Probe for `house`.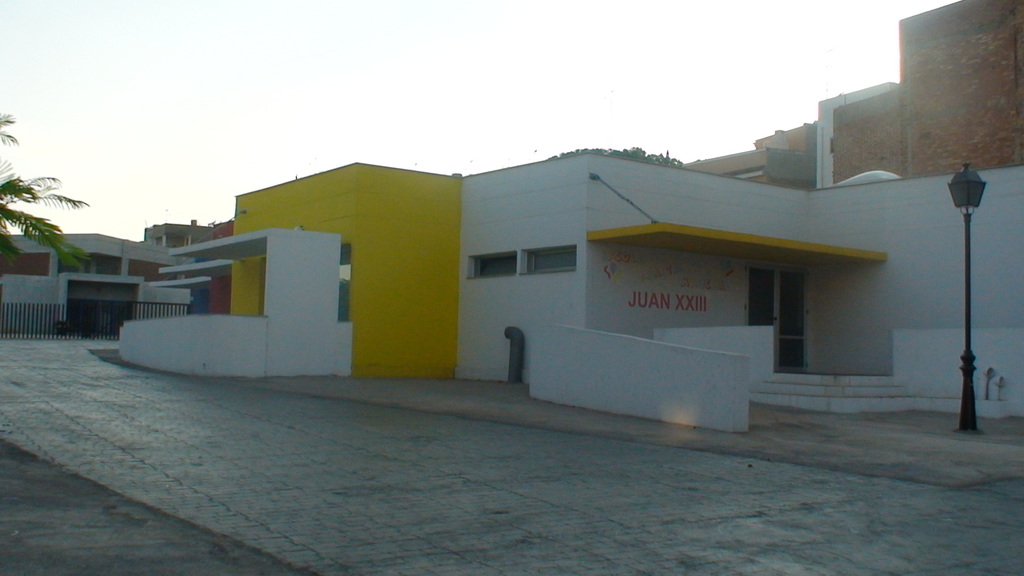
Probe result: [227,163,461,378].
